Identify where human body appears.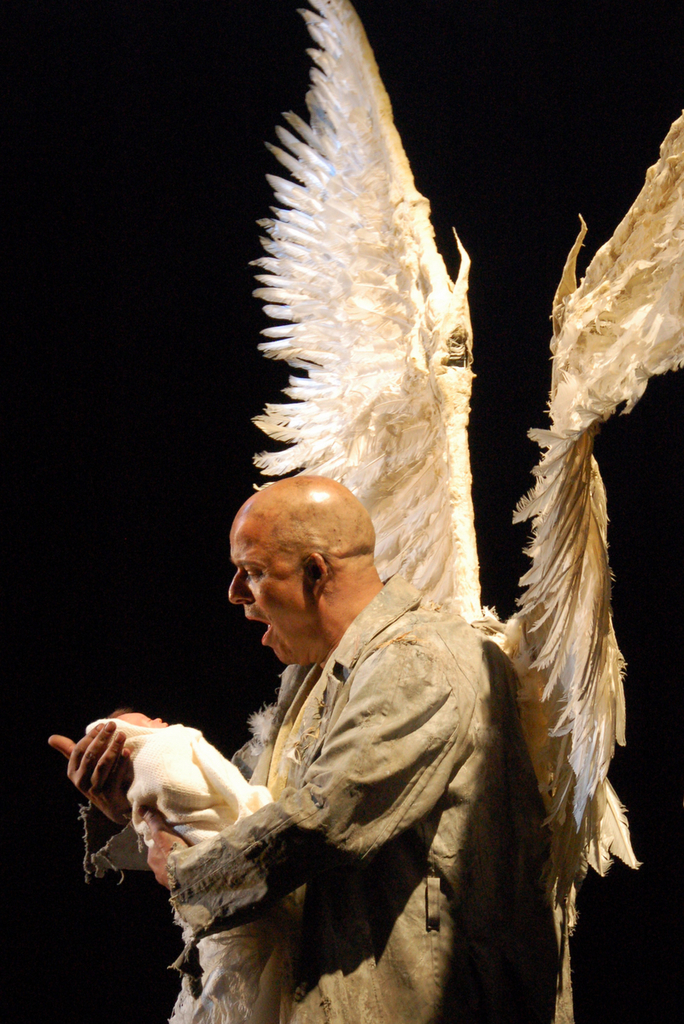
Appears at x1=149 y1=477 x2=496 y2=997.
